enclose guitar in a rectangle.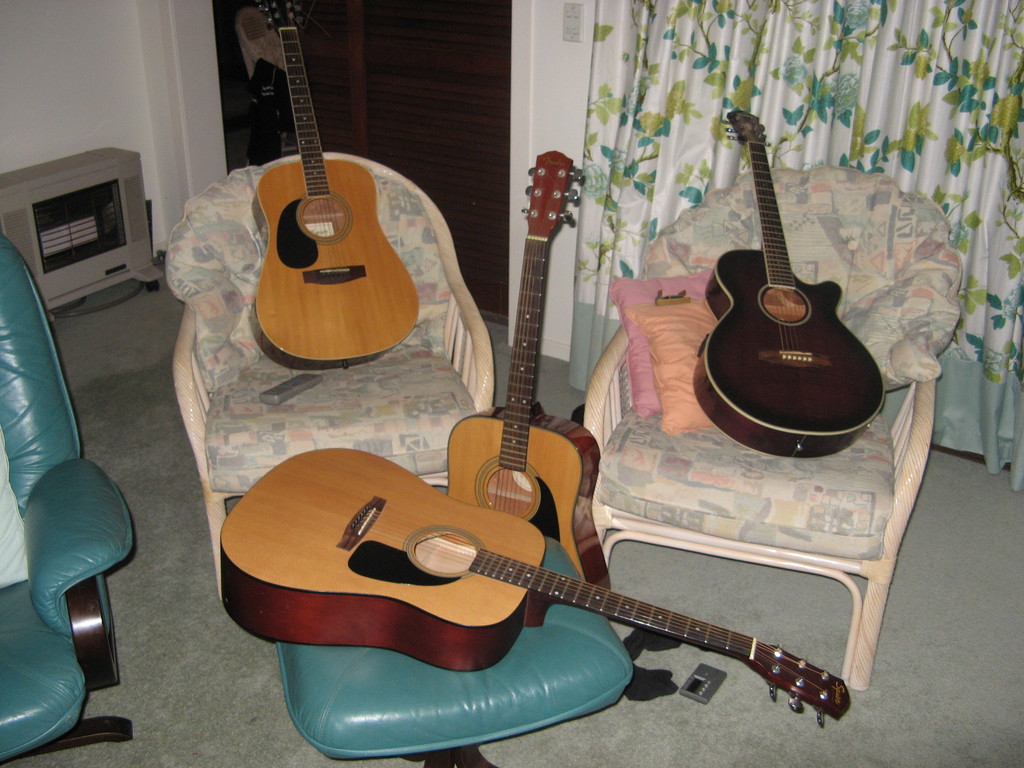
[x1=438, y1=145, x2=611, y2=610].
